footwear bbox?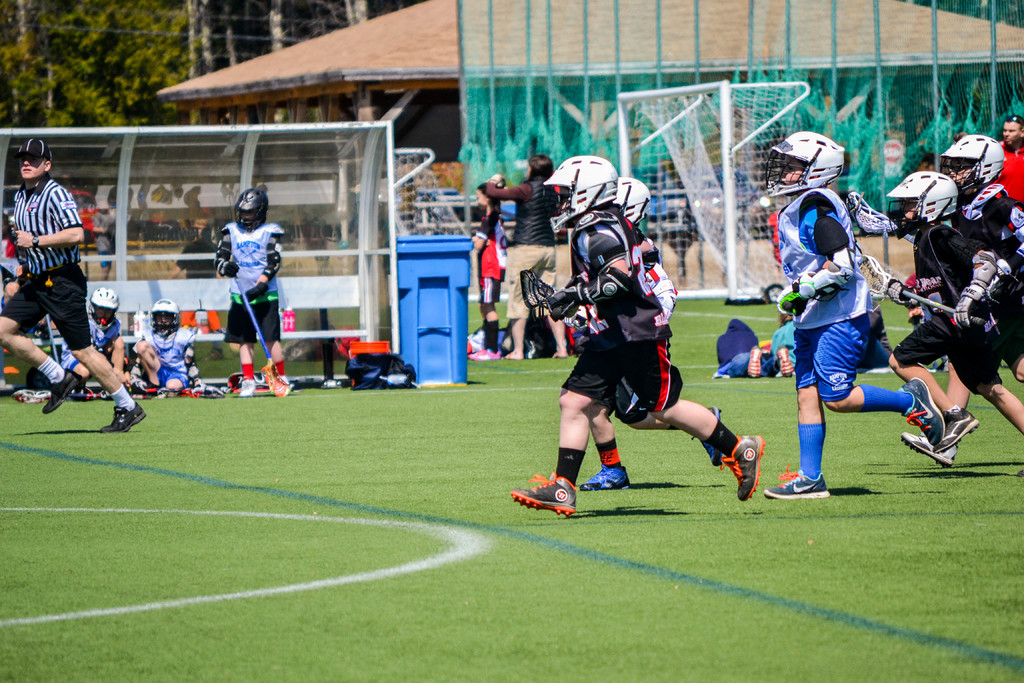
99 399 148 434
